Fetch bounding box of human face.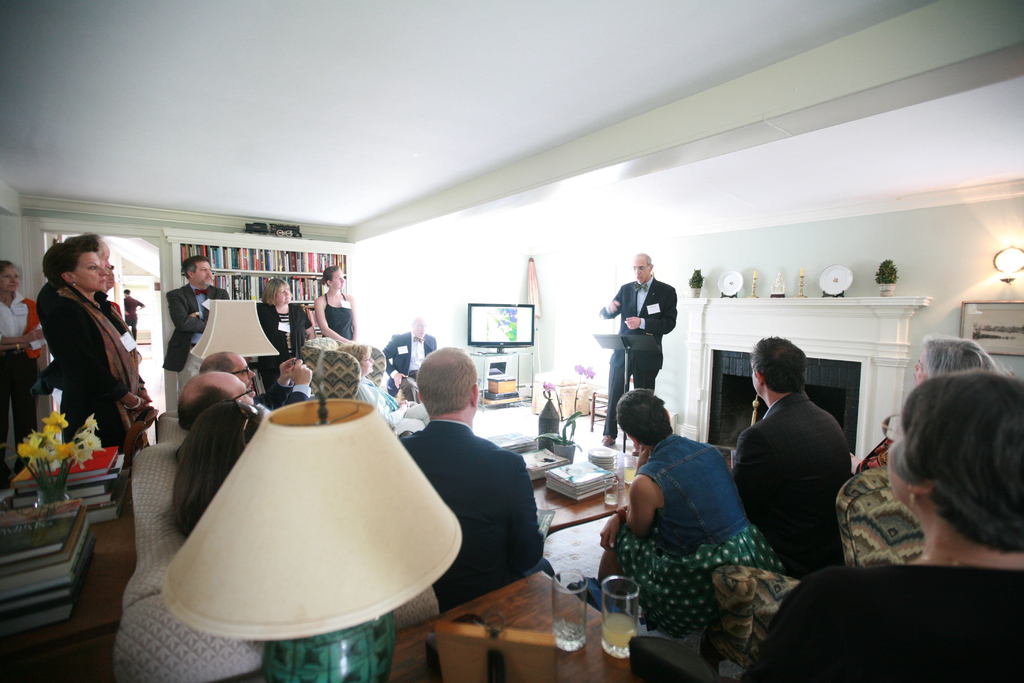
Bbox: crop(410, 318, 426, 337).
